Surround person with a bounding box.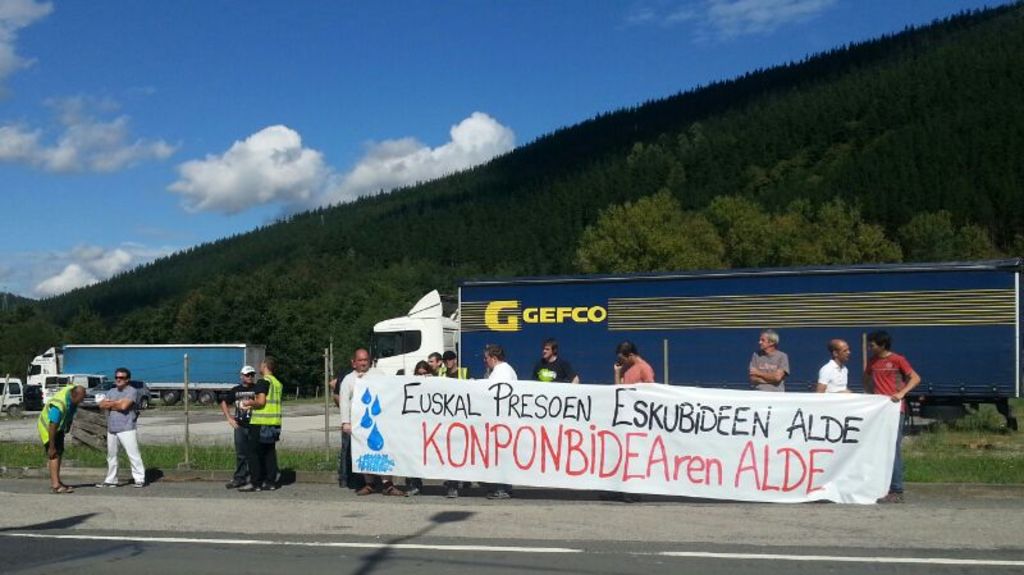
430, 353, 445, 379.
